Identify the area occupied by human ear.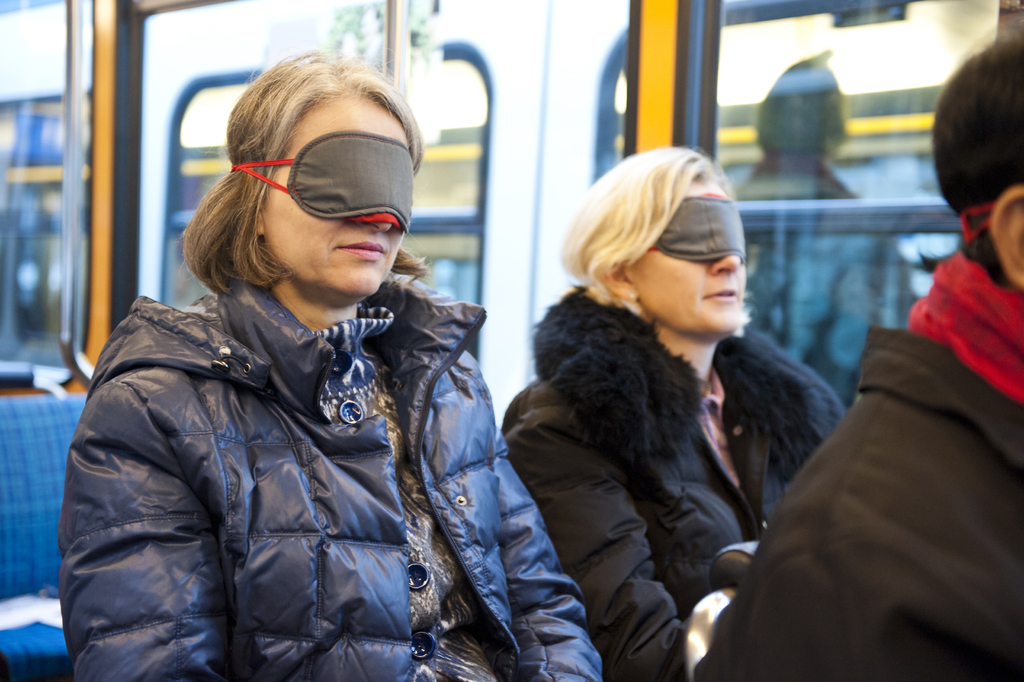
Area: BBox(255, 209, 268, 235).
